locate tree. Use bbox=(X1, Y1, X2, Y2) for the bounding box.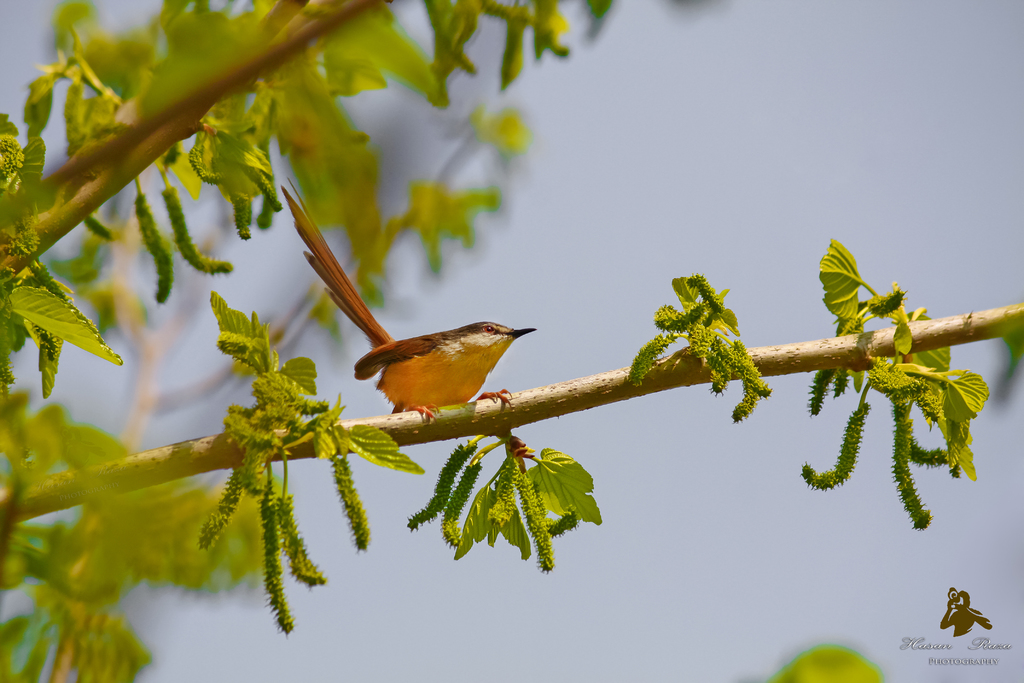
bbox=(1, 0, 1021, 682).
